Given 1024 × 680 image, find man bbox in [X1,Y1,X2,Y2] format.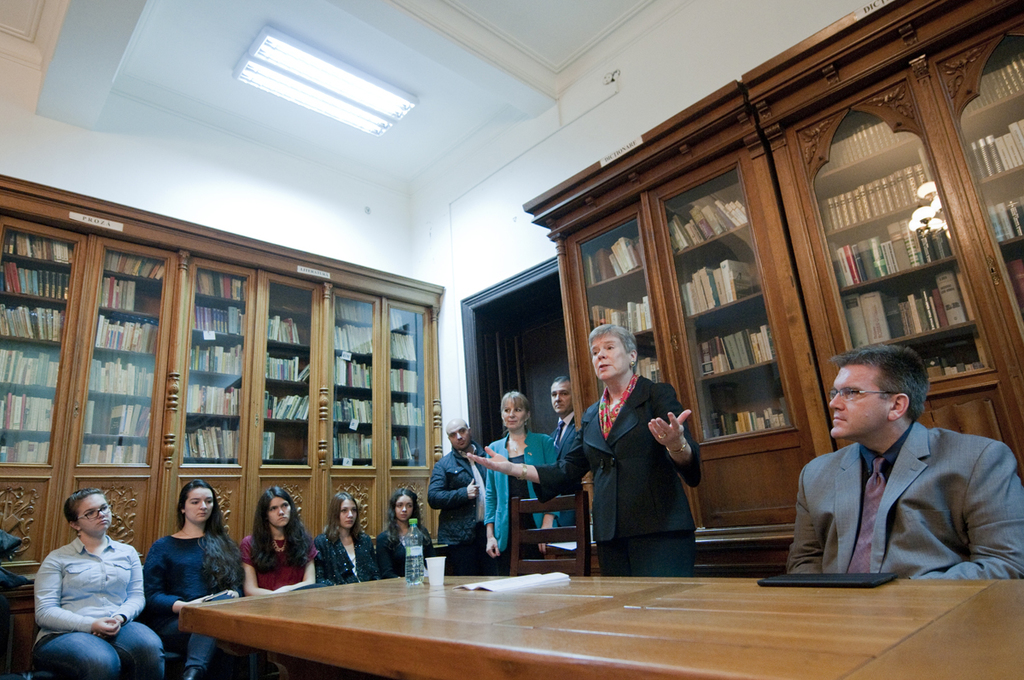
[797,346,1013,596].
